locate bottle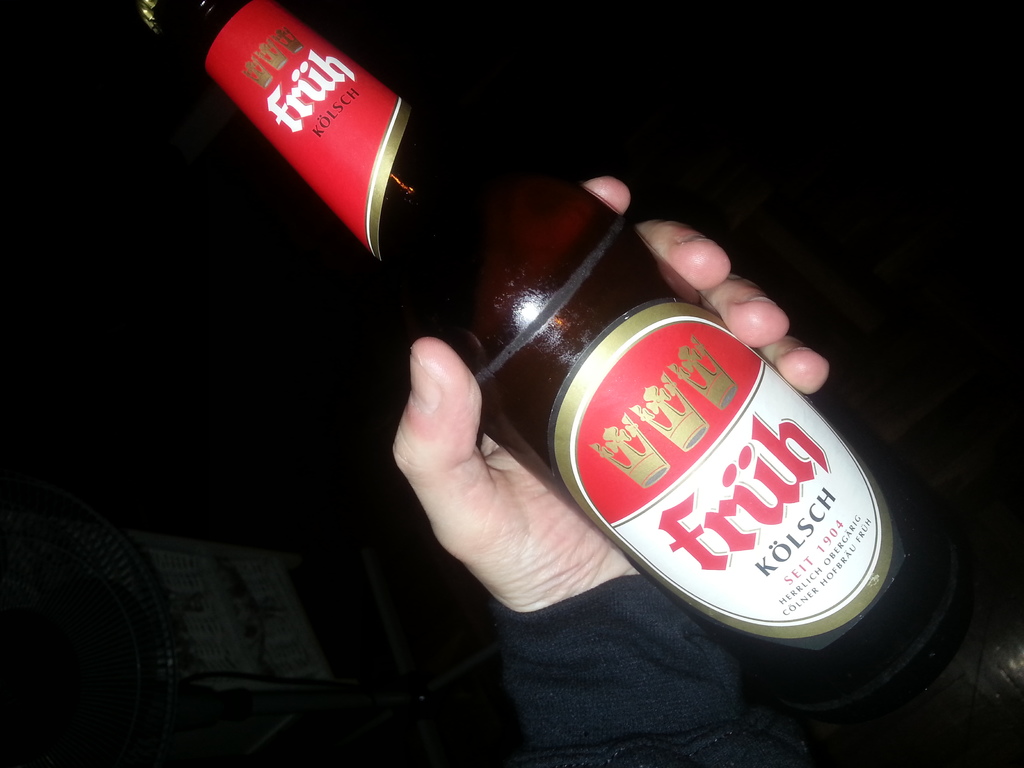
x1=132, y1=0, x2=956, y2=714
